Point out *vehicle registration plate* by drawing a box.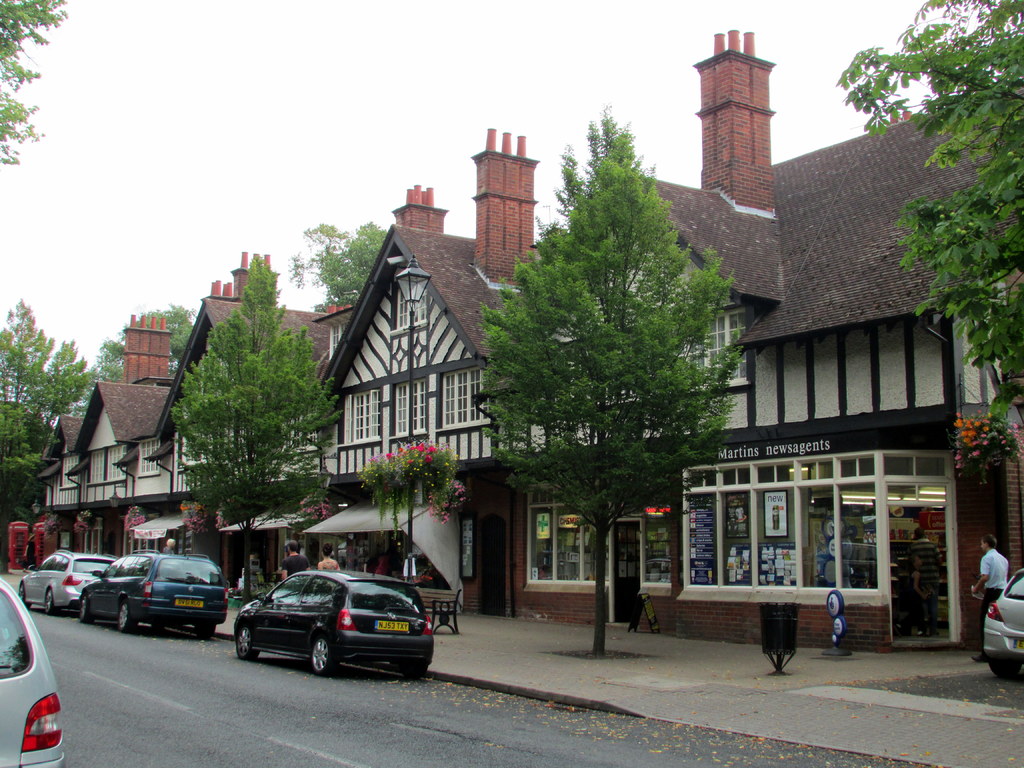
box=[374, 617, 410, 630].
